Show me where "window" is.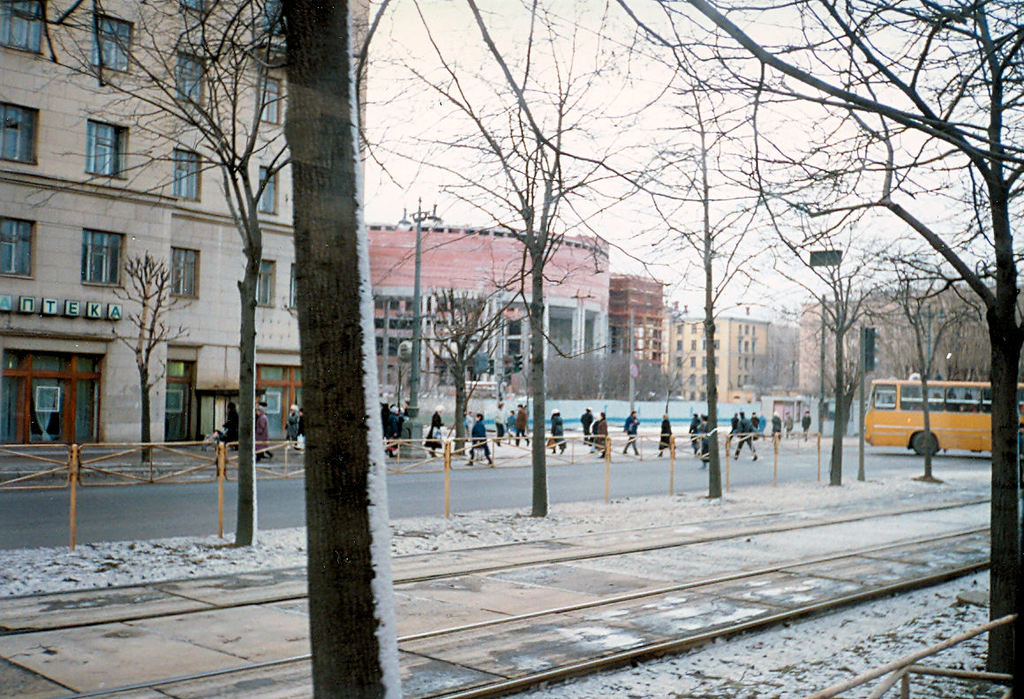
"window" is at left=255, top=162, right=282, bottom=213.
